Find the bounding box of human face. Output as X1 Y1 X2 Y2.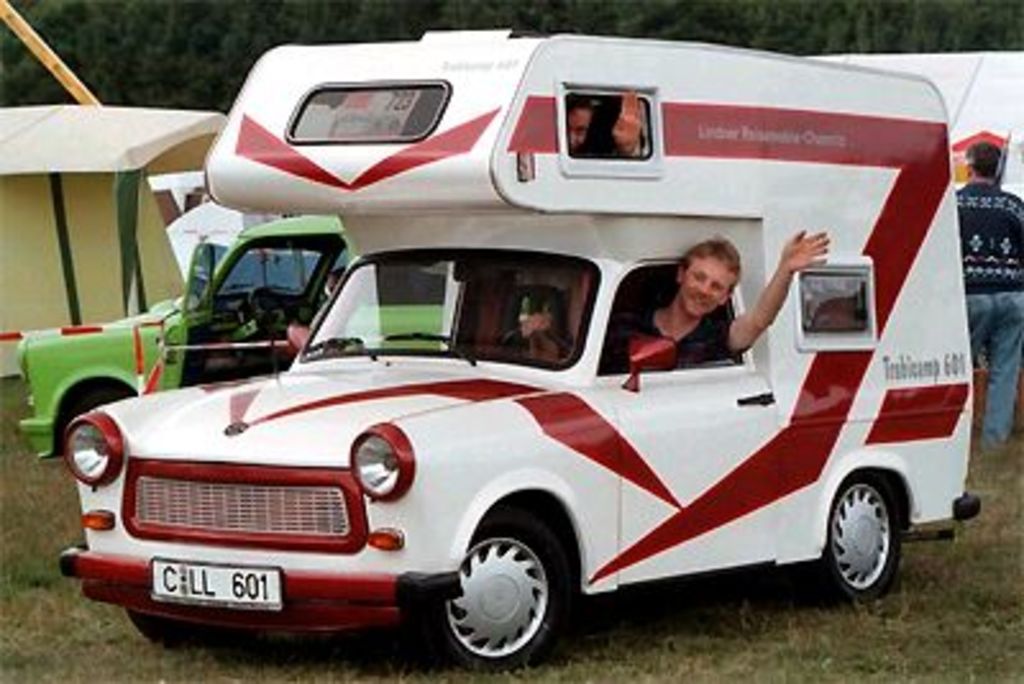
571 105 589 149.
